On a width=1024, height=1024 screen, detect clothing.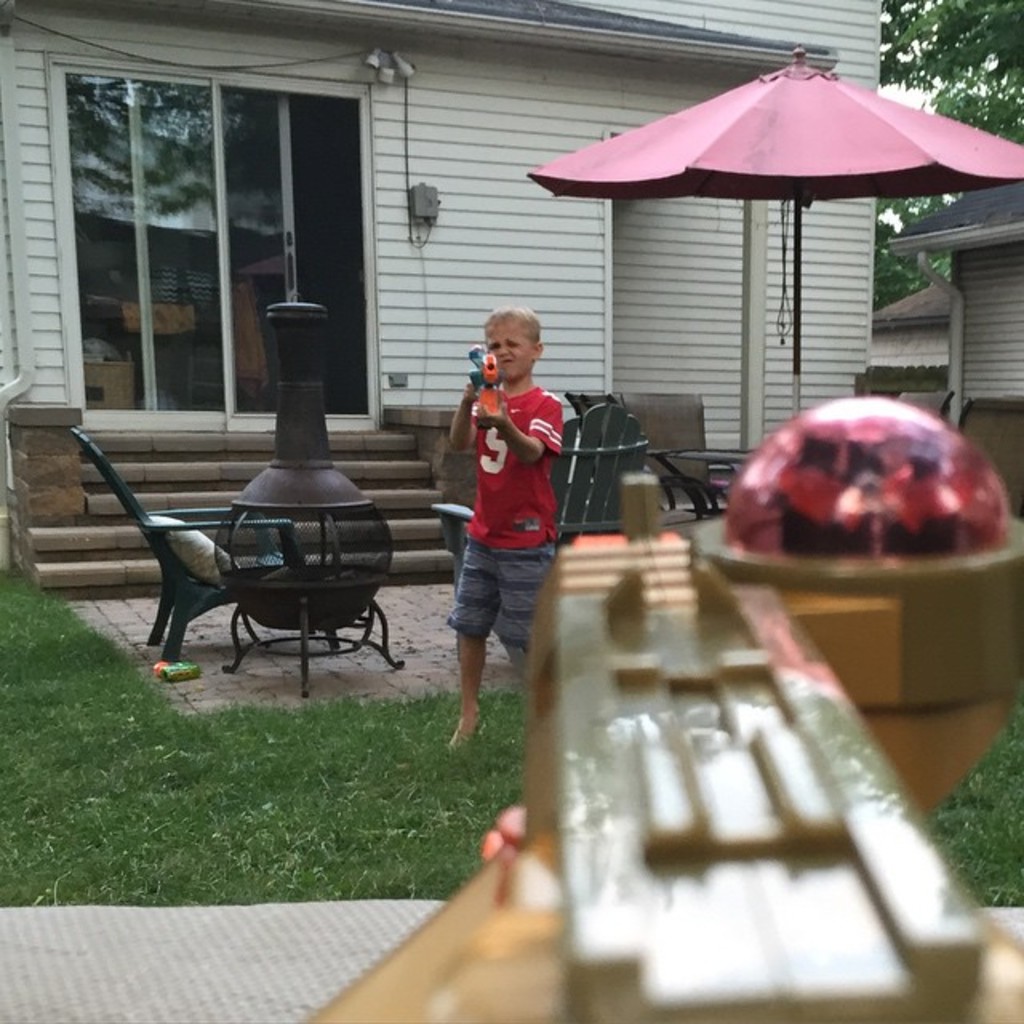
450,338,584,672.
